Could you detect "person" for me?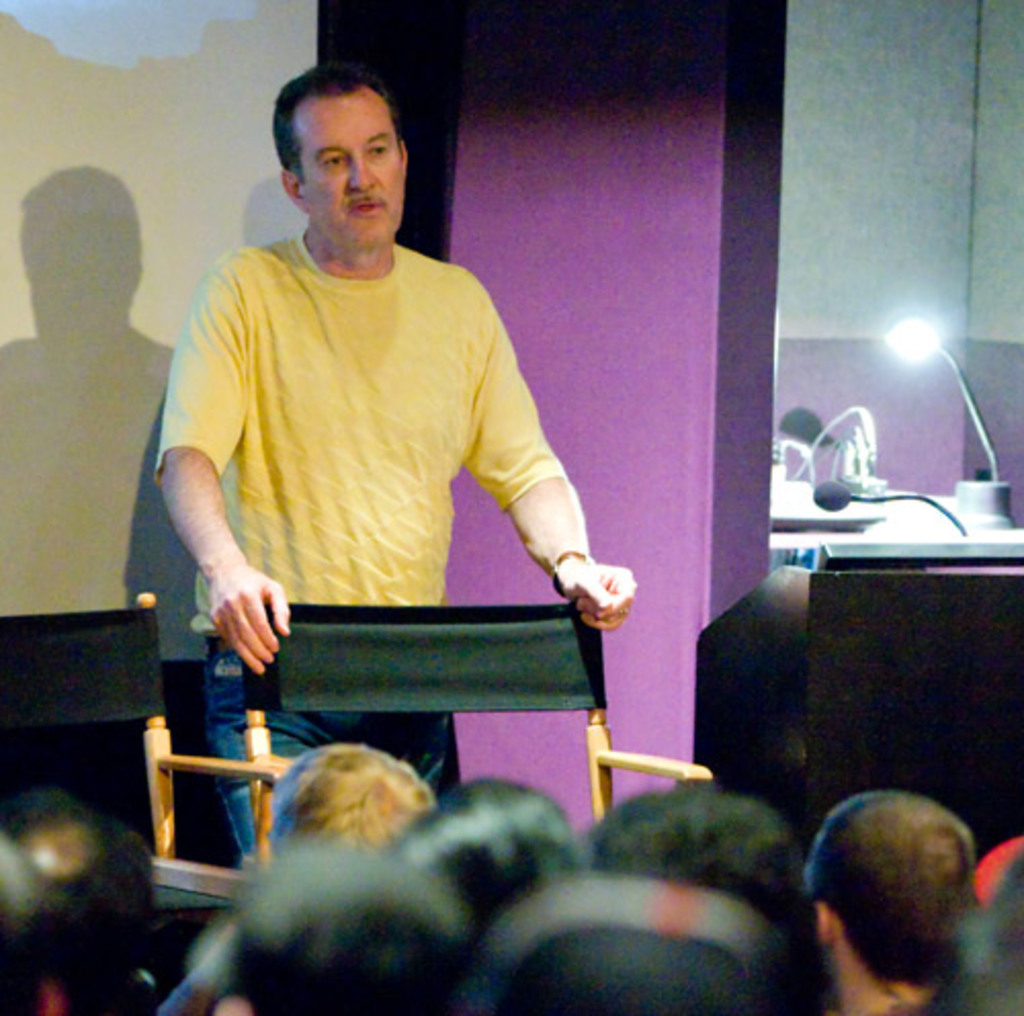
Detection result: l=242, t=744, r=440, b=854.
